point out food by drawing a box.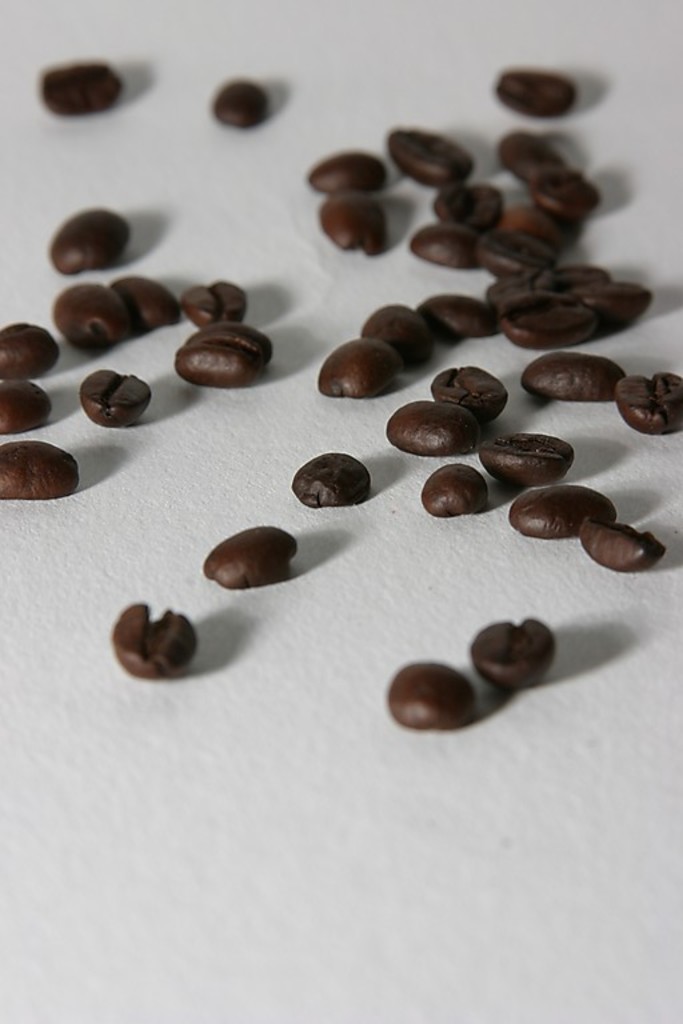
[x1=568, y1=267, x2=678, y2=325].
